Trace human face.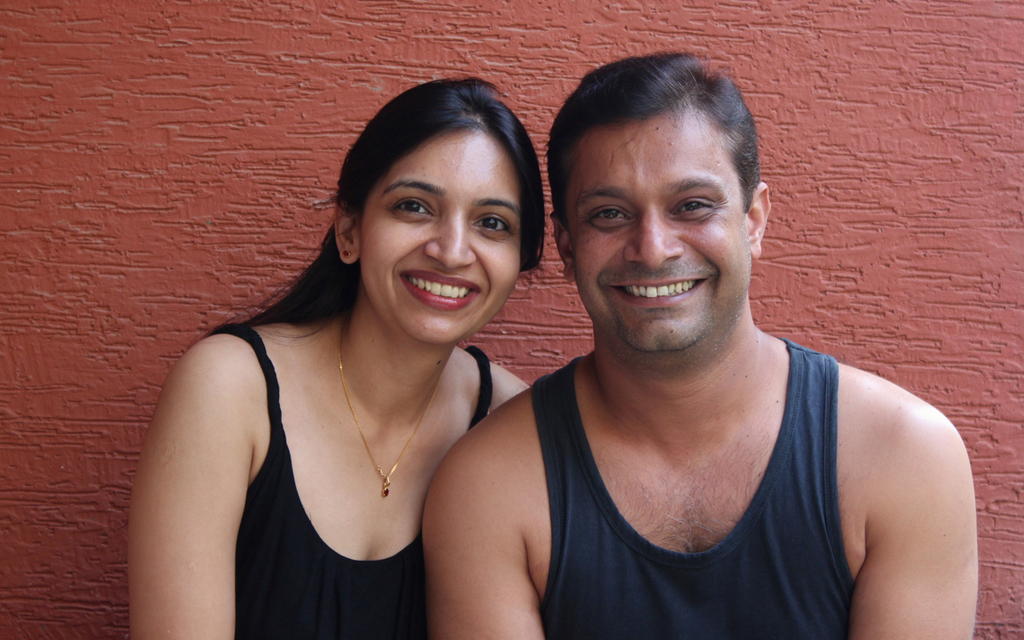
Traced to select_region(364, 131, 518, 340).
